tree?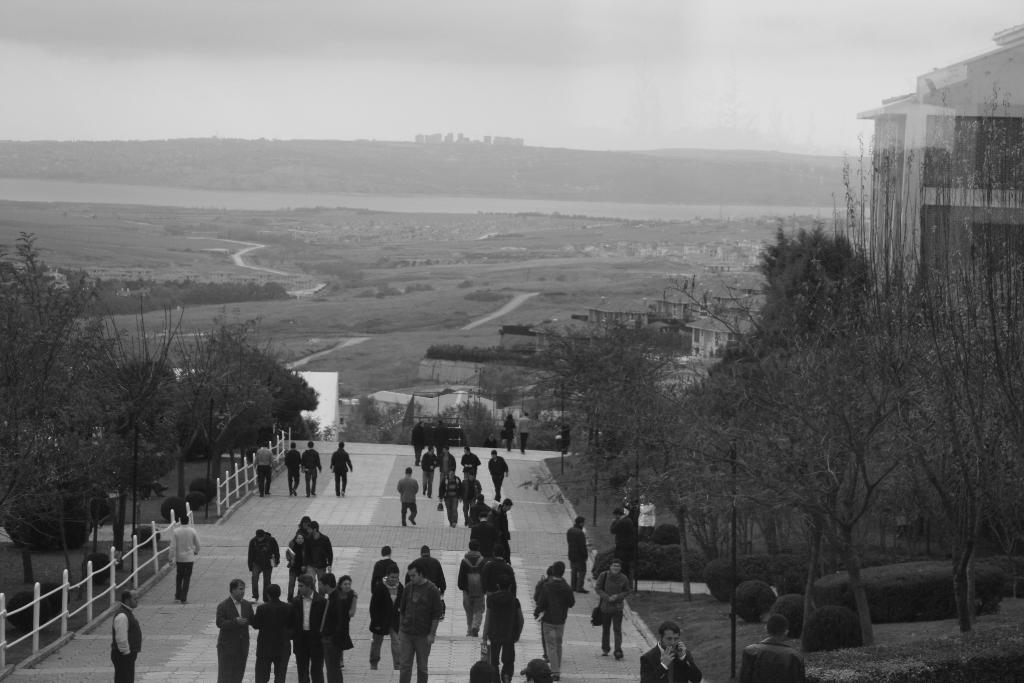
{"x1": 828, "y1": 138, "x2": 1023, "y2": 623}
